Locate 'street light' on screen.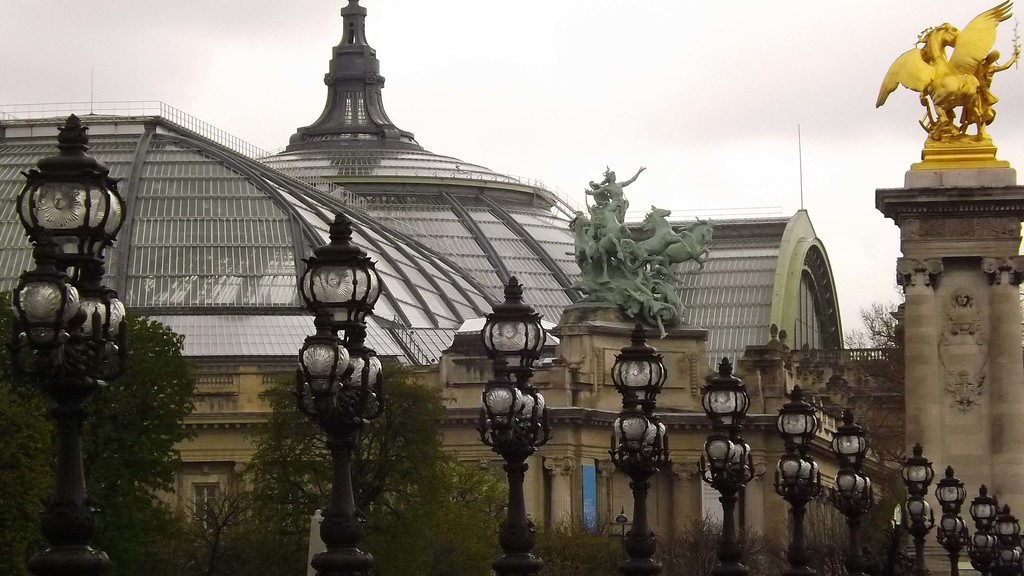
On screen at Rect(8, 108, 131, 575).
